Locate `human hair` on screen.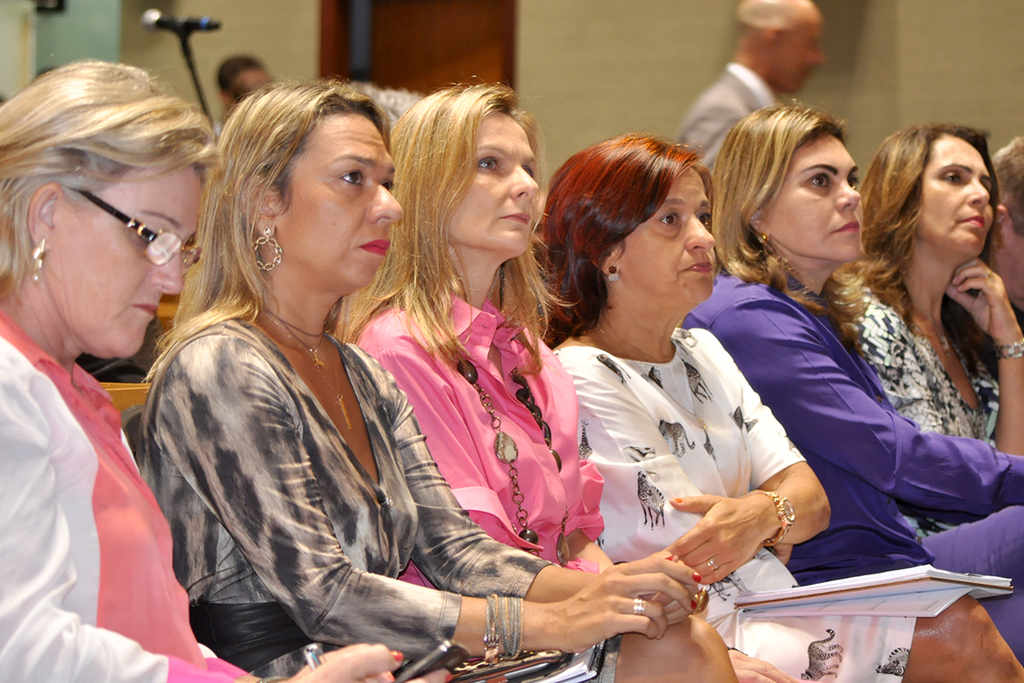
On screen at detection(3, 51, 208, 344).
